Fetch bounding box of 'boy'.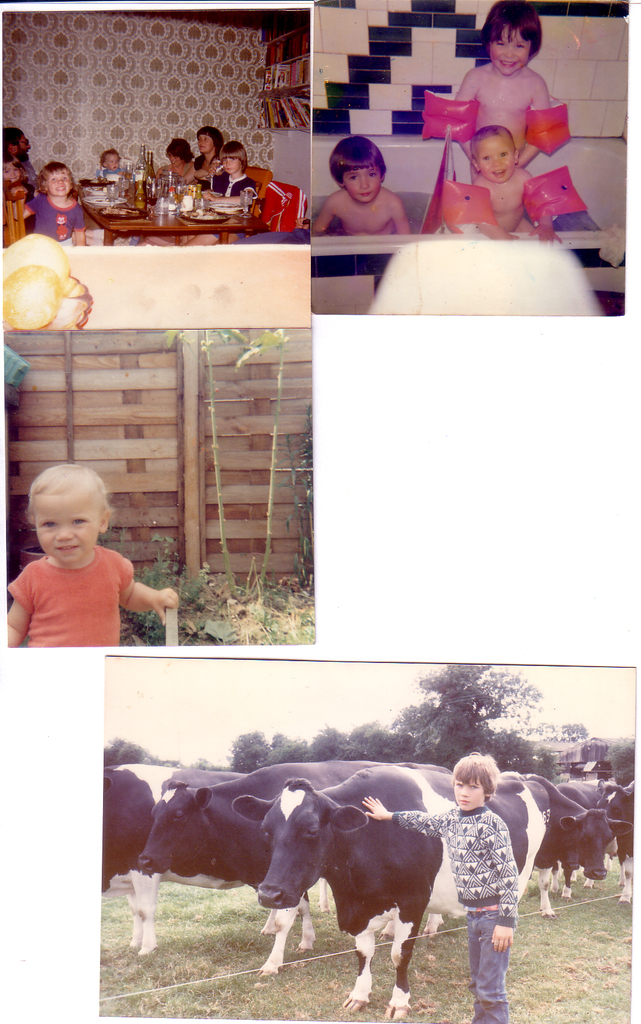
Bbox: (left=96, top=147, right=131, bottom=183).
